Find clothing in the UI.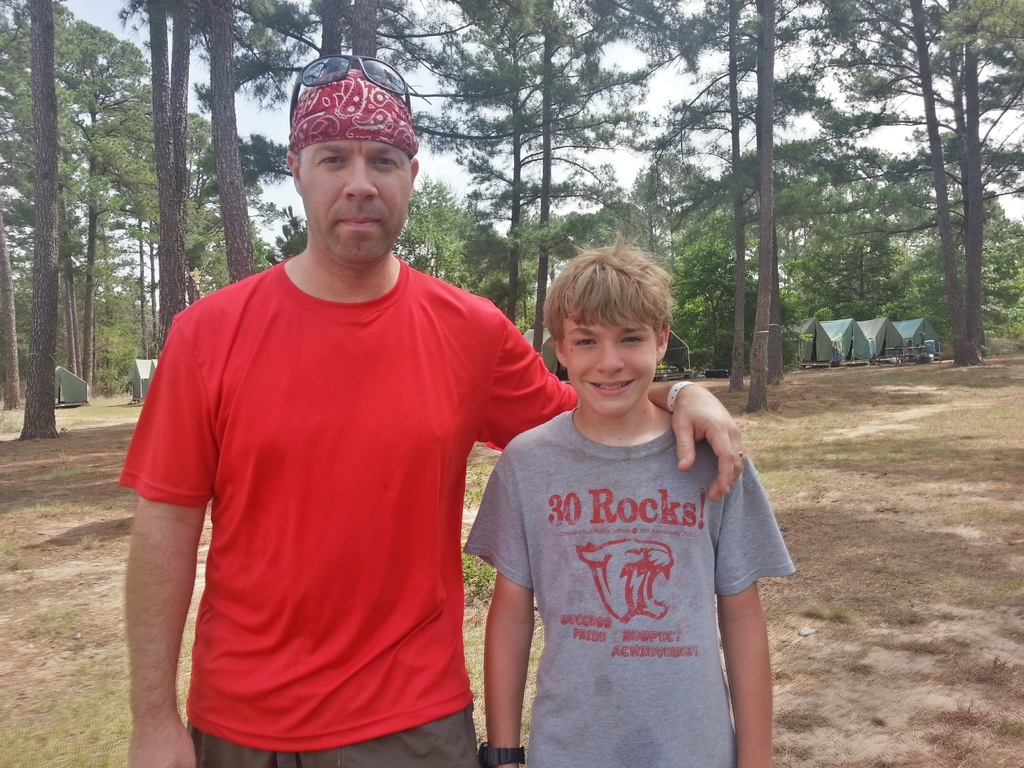
UI element at [x1=465, y1=399, x2=803, y2=767].
